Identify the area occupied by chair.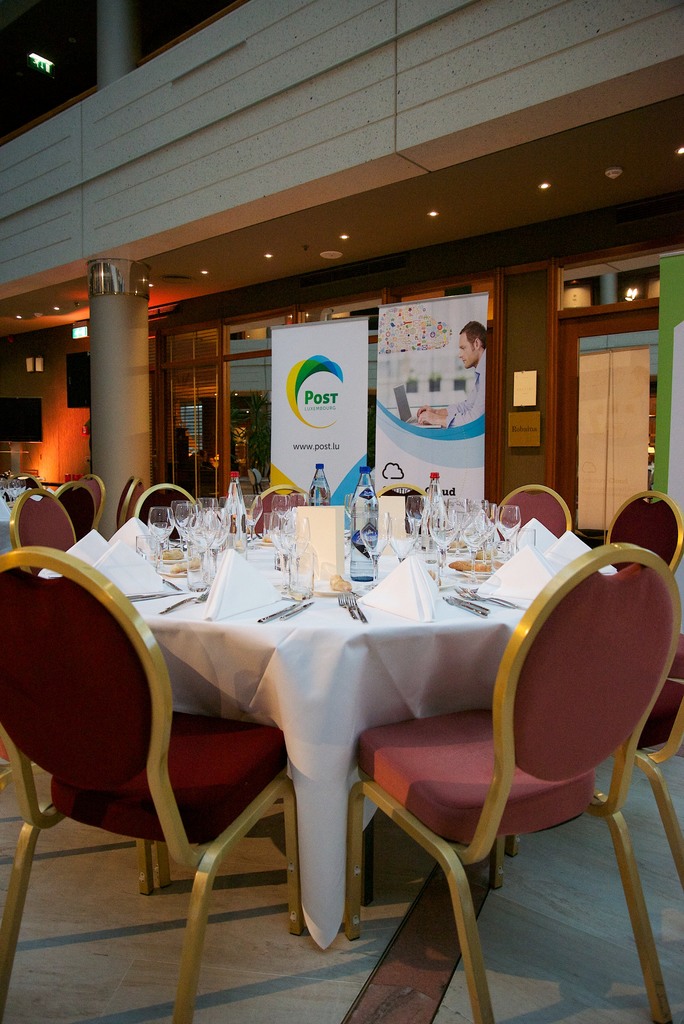
Area: pyautogui.locateOnScreen(0, 547, 299, 1022).
